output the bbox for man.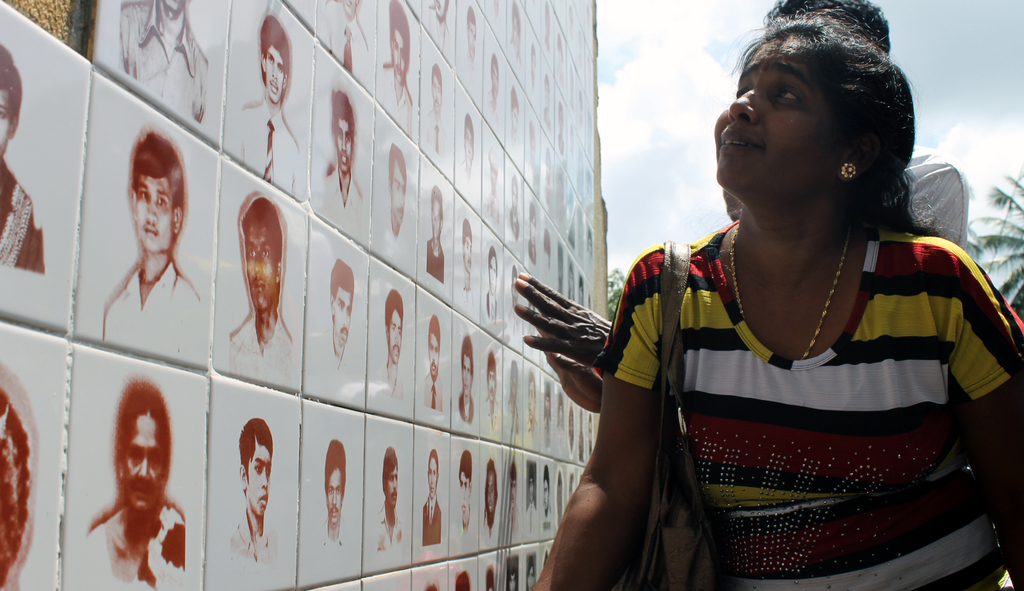
bbox(382, 148, 404, 229).
